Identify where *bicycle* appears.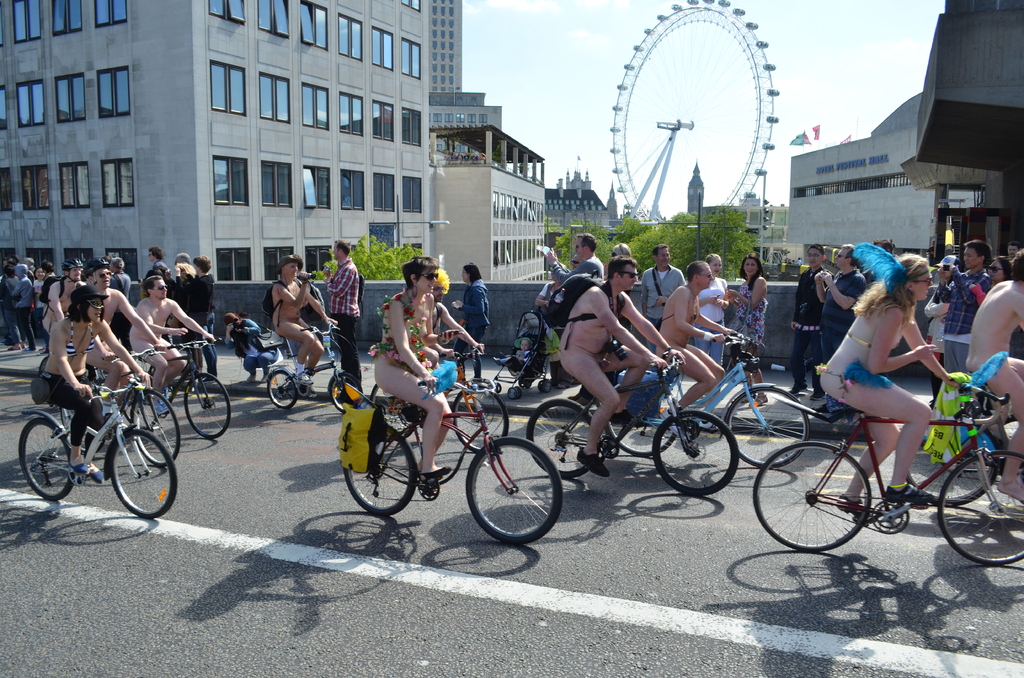
Appears at box(520, 355, 741, 499).
